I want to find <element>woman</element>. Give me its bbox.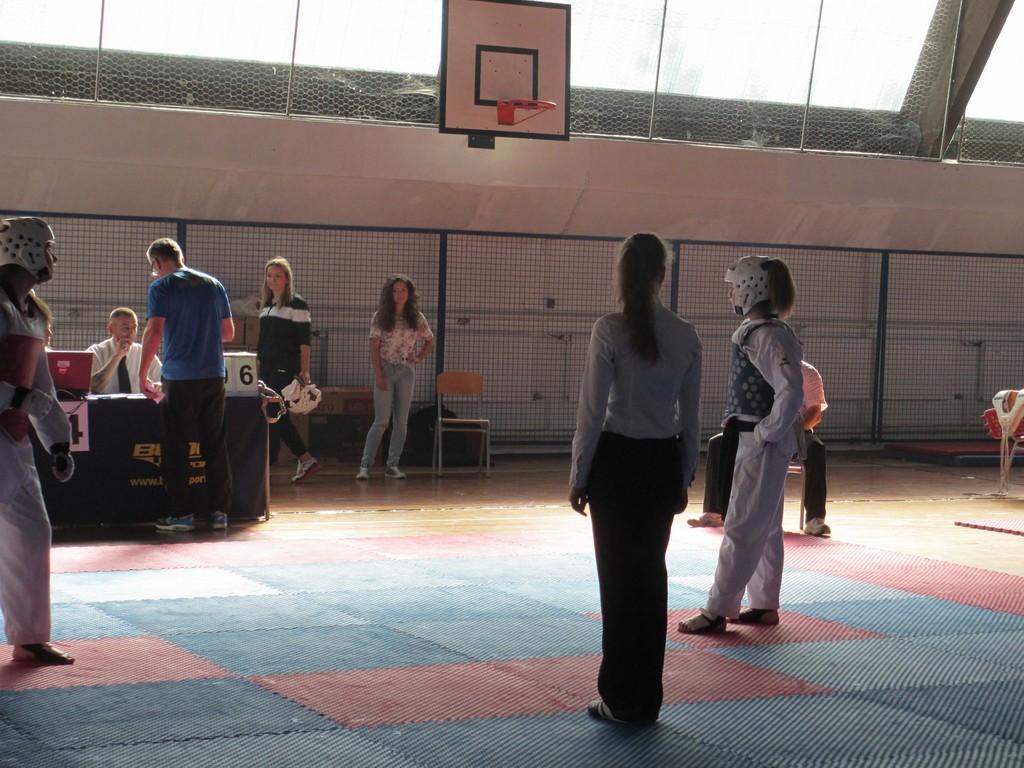
locate(77, 307, 166, 399).
